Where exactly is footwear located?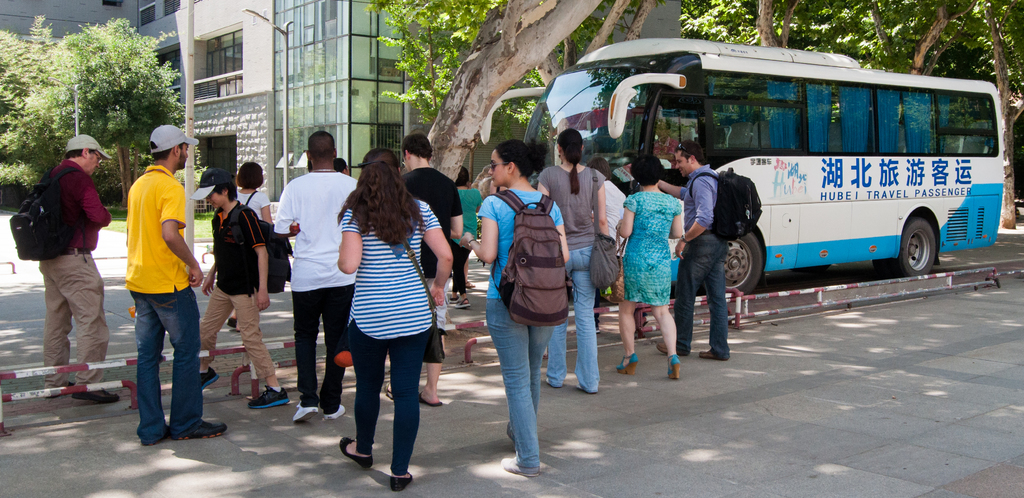
Its bounding box is 540/374/557/388.
